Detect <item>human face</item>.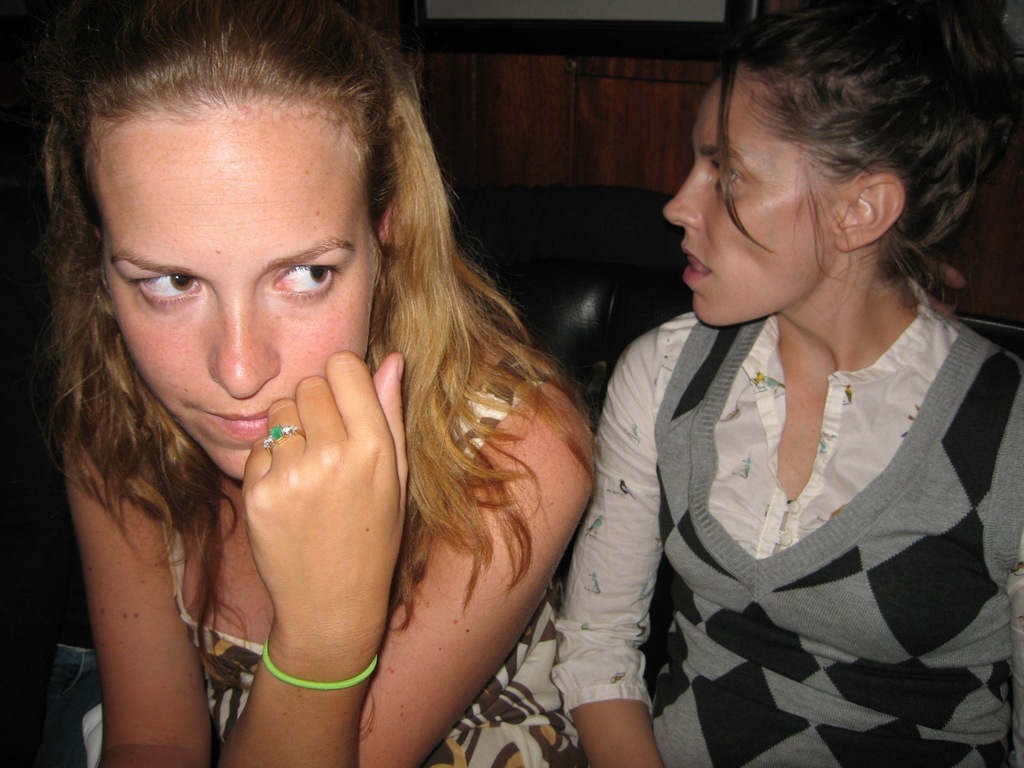
Detected at bbox=[89, 113, 379, 482].
